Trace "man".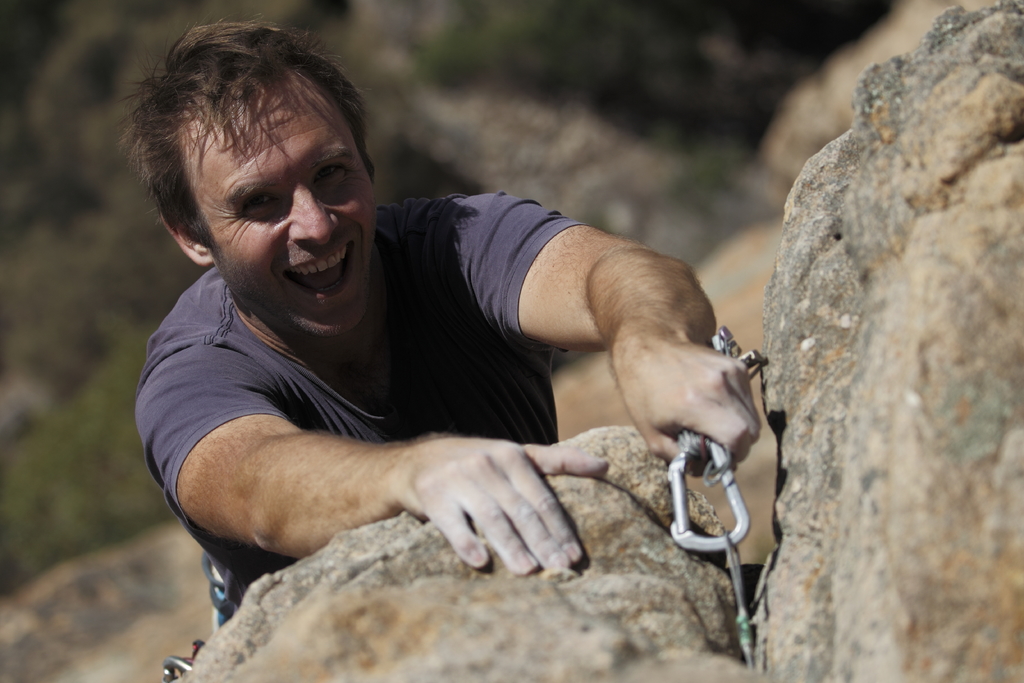
Traced to 120:73:832:624.
